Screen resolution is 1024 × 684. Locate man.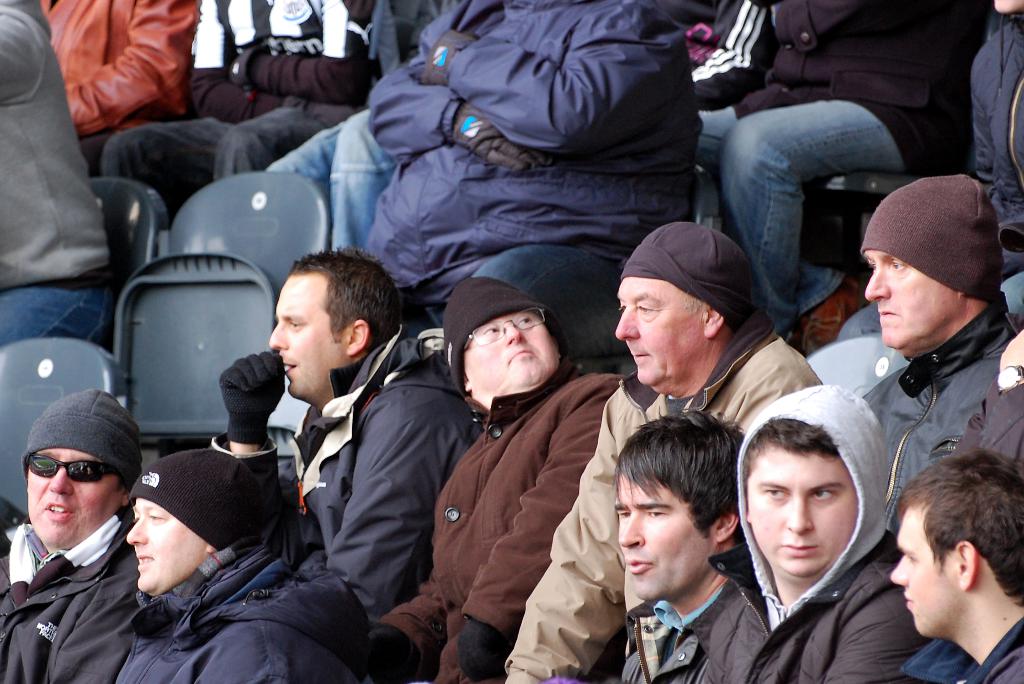
region(692, 383, 928, 683).
